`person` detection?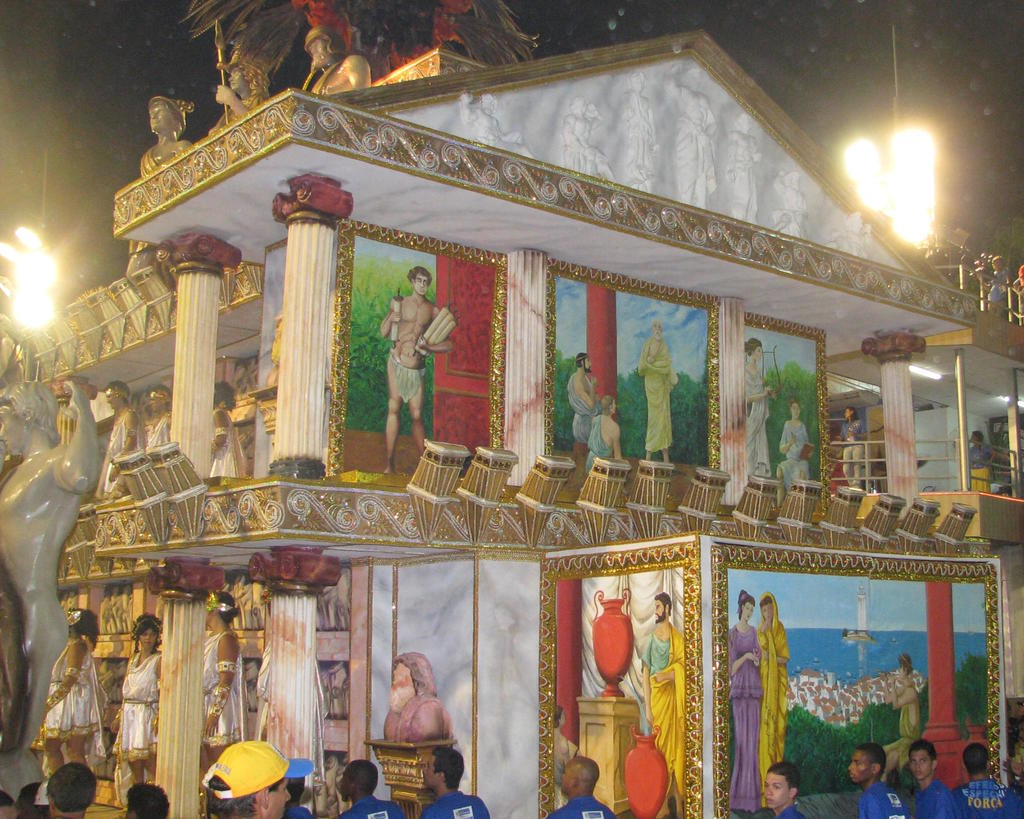
764/757/801/818
